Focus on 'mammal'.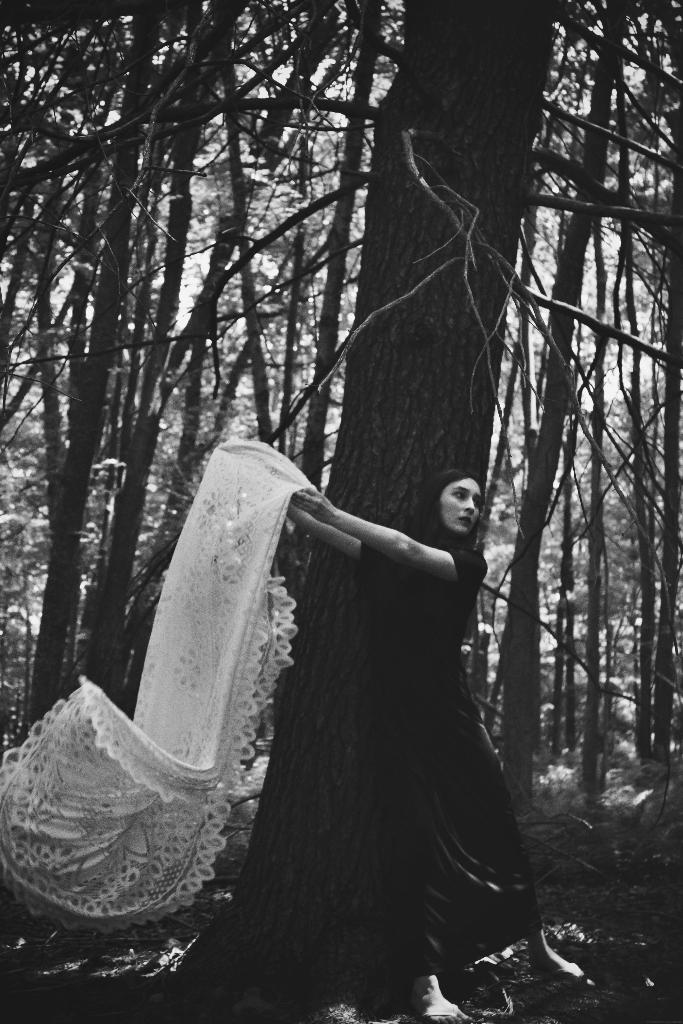
Focused at box=[188, 456, 563, 1023].
